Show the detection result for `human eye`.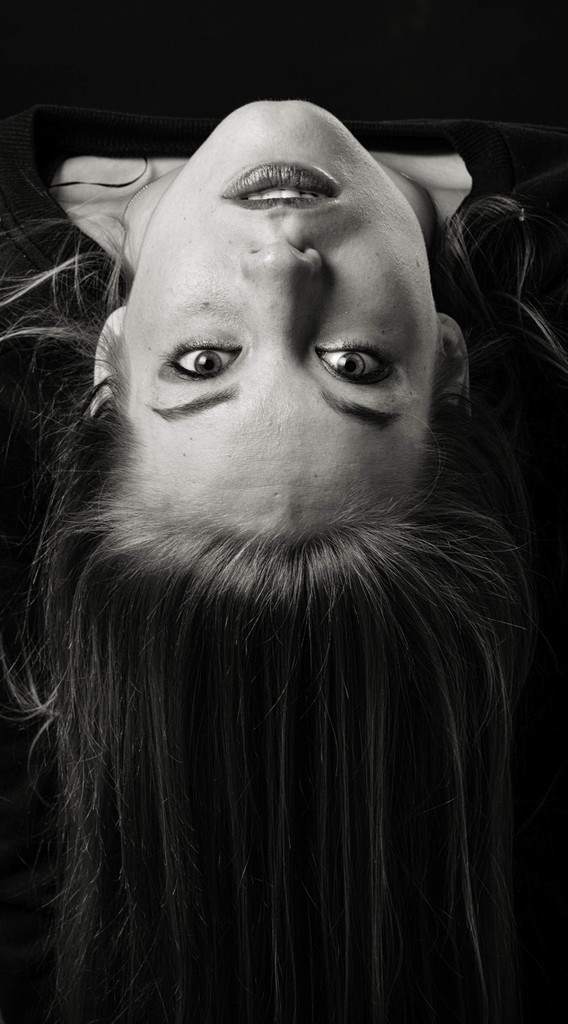
locate(153, 330, 236, 382).
